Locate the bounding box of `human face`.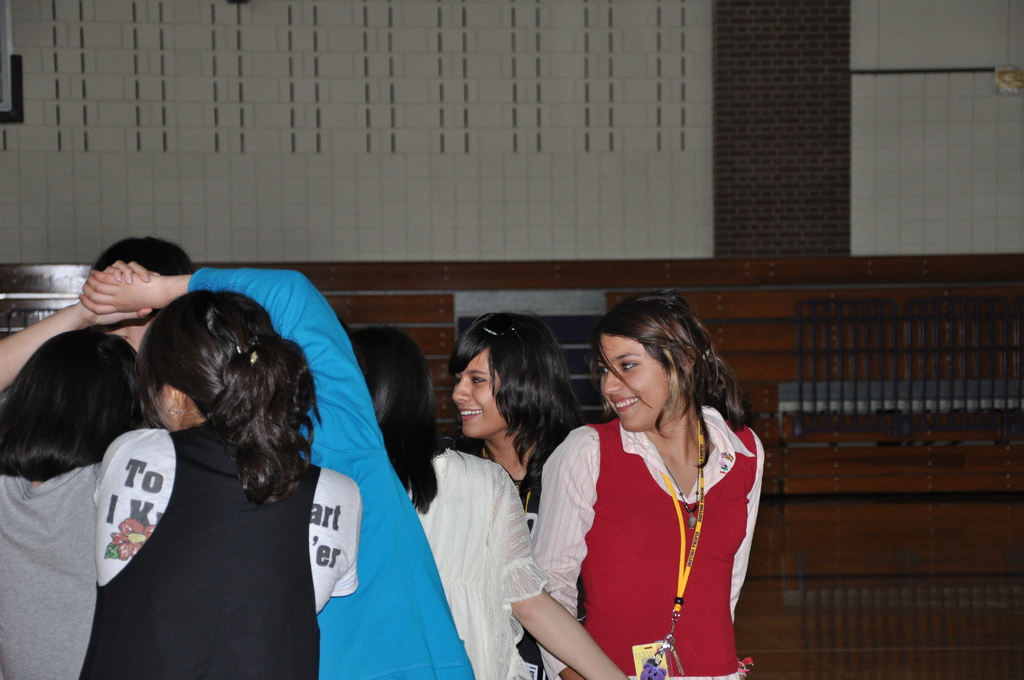
Bounding box: detection(111, 315, 150, 353).
